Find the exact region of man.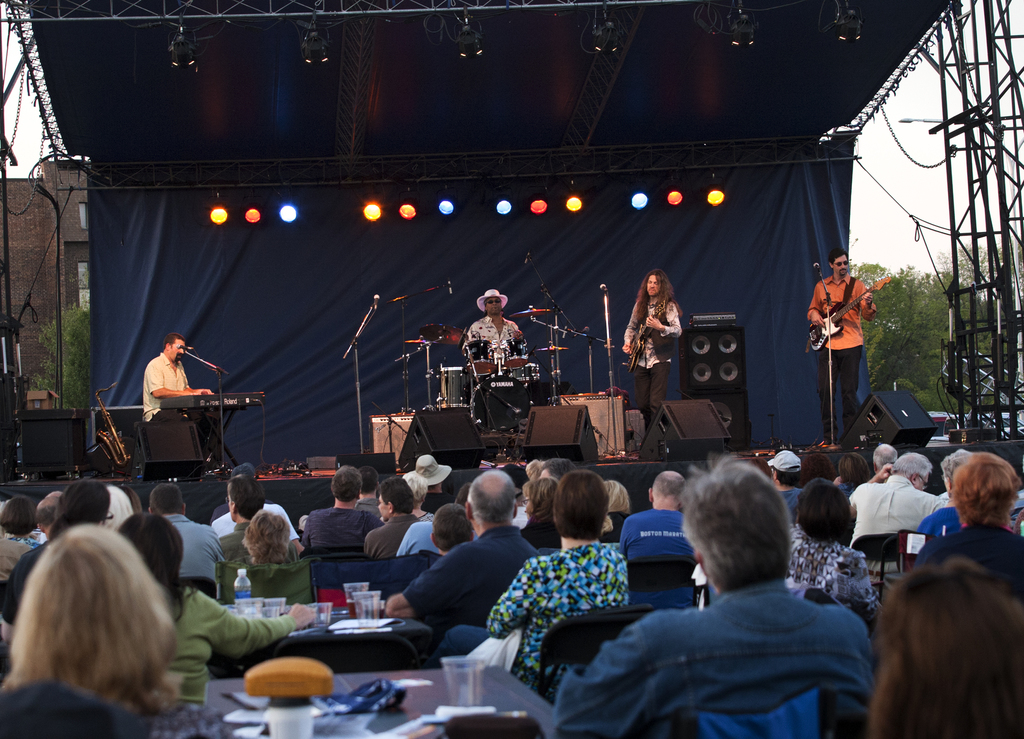
Exact region: l=553, t=450, r=877, b=738.
